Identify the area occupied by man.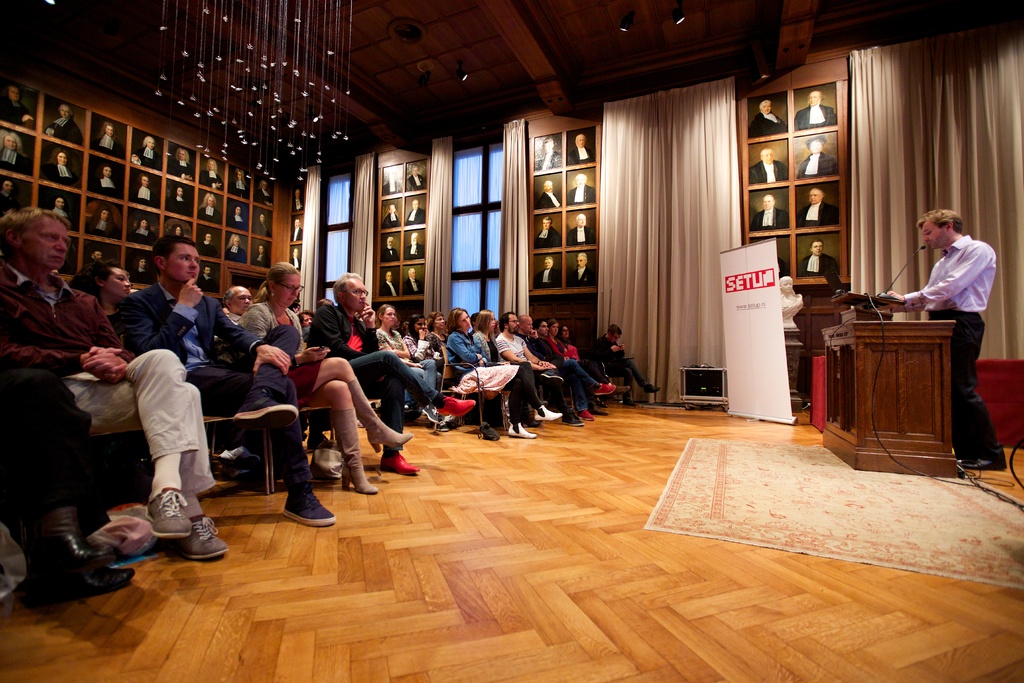
Area: rect(122, 205, 157, 243).
